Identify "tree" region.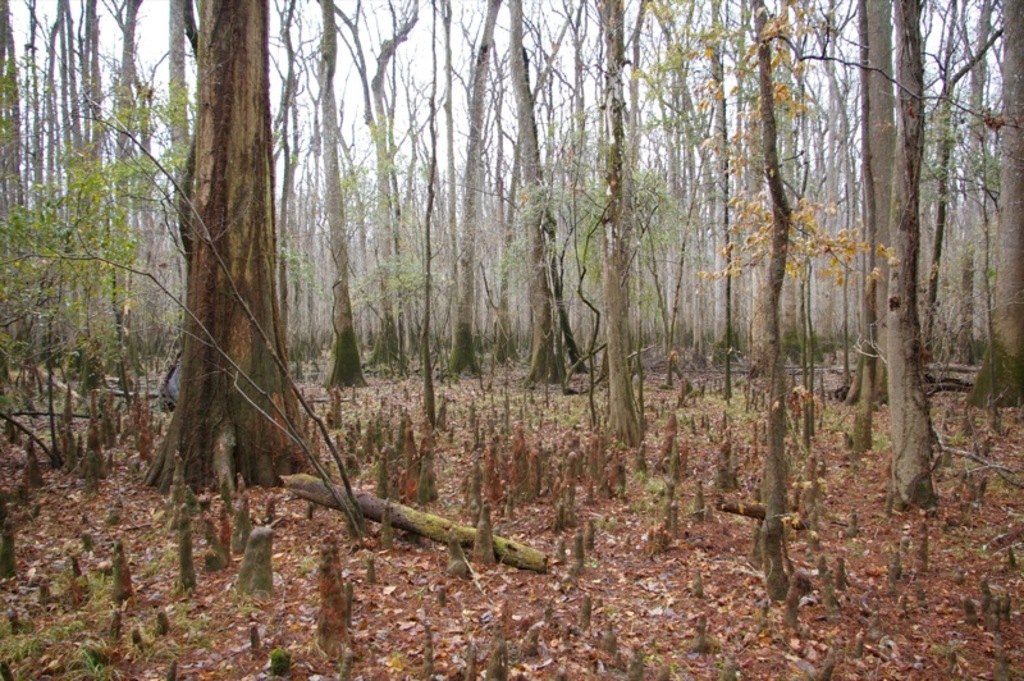
Region: 63:3:996:547.
